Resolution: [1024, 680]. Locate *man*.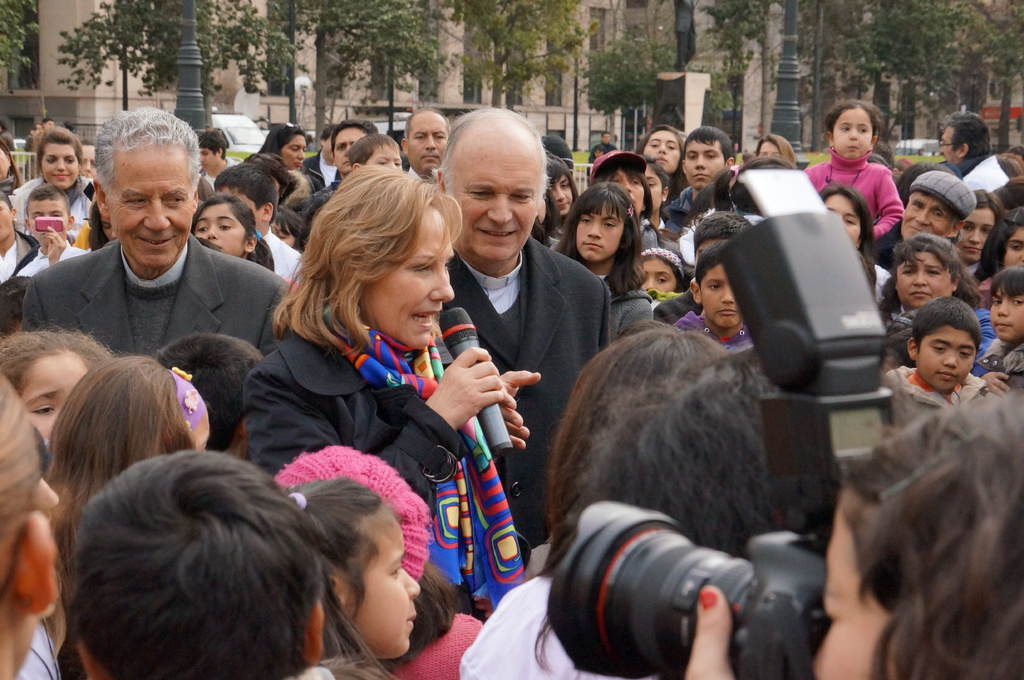
bbox=(310, 115, 388, 219).
